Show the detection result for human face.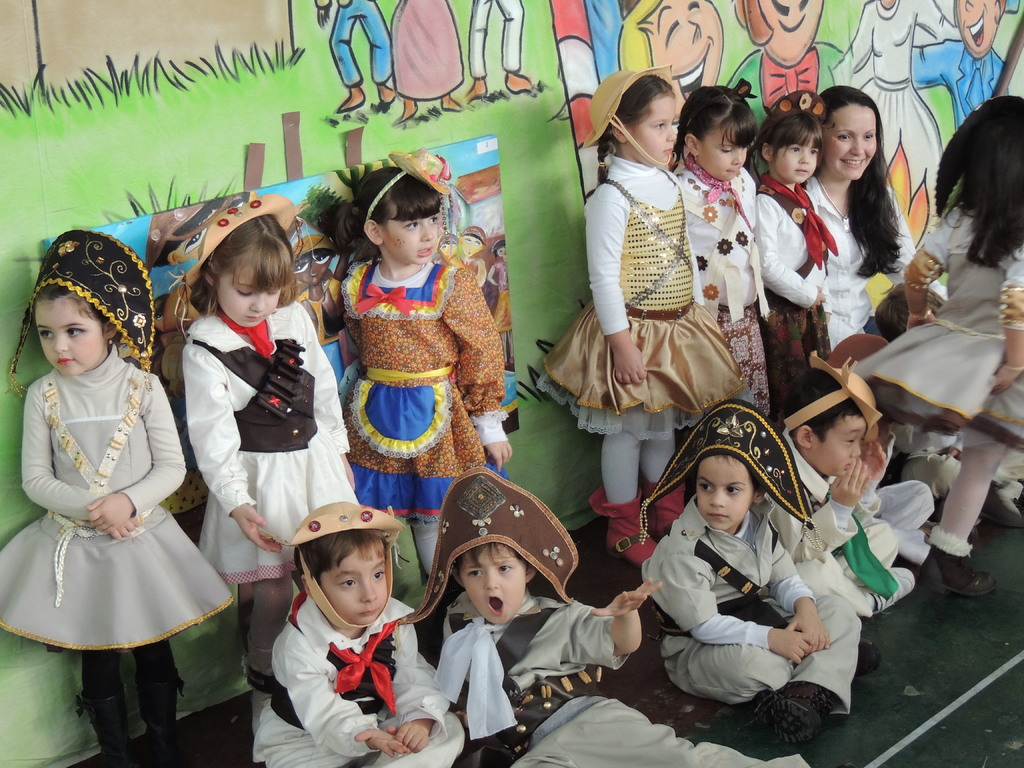
rect(695, 458, 760, 532).
